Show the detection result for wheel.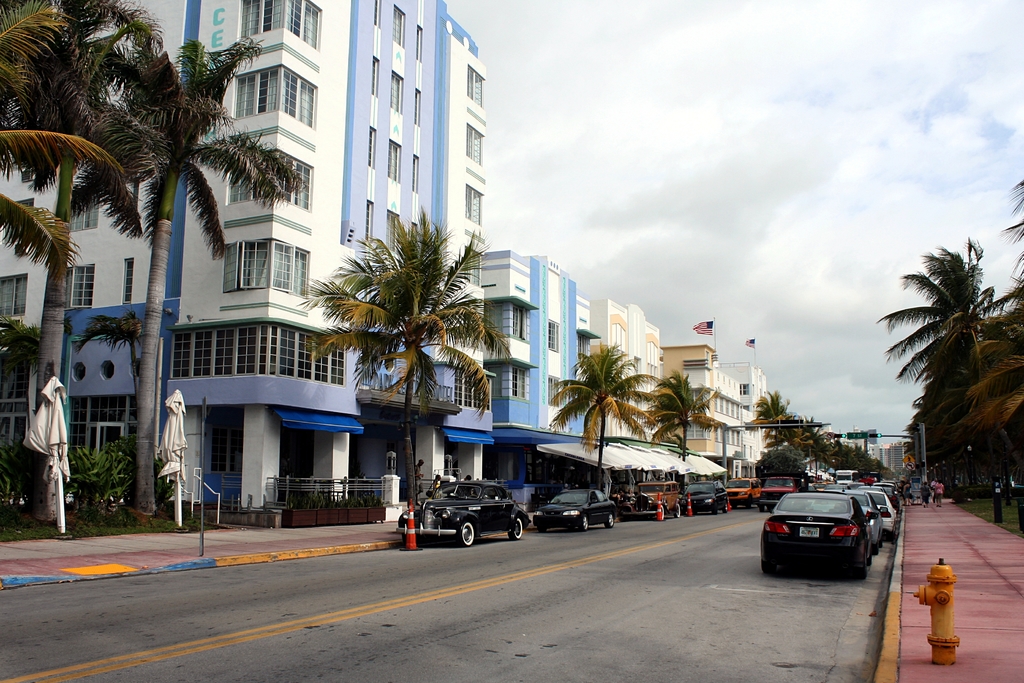
bbox=(605, 513, 614, 528).
